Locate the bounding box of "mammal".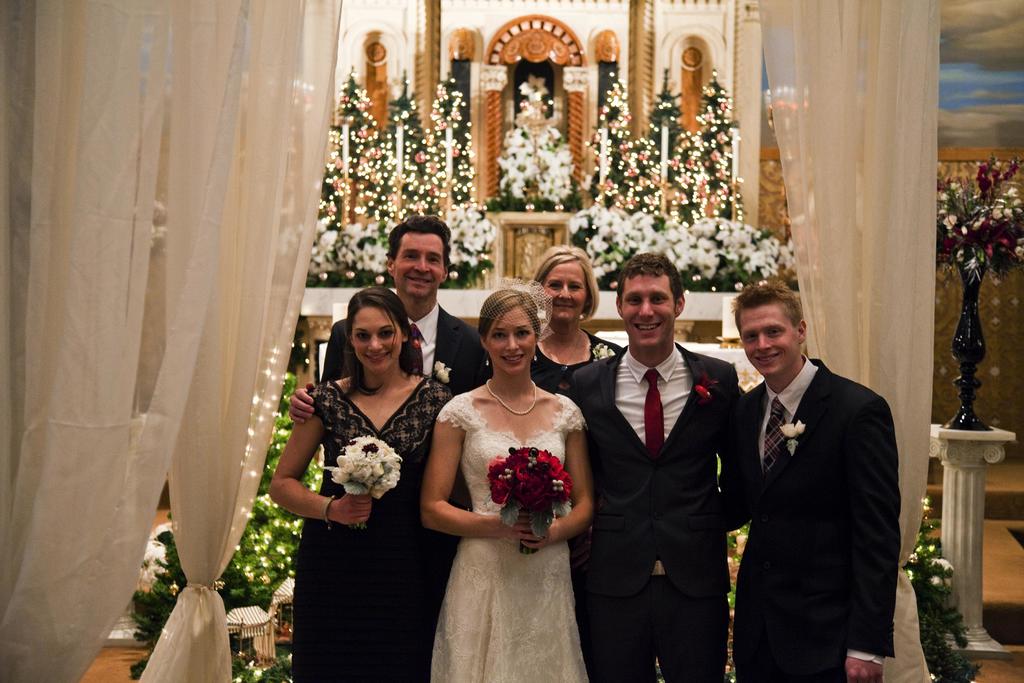
Bounding box: [268, 288, 456, 682].
